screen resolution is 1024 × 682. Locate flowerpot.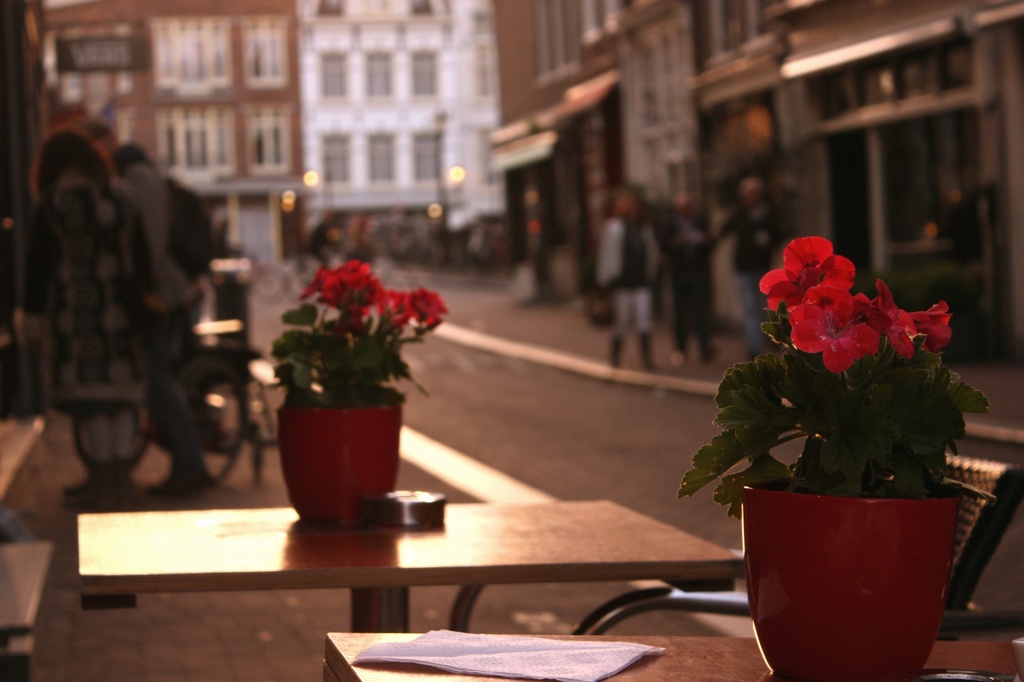
x1=272, y1=401, x2=400, y2=530.
